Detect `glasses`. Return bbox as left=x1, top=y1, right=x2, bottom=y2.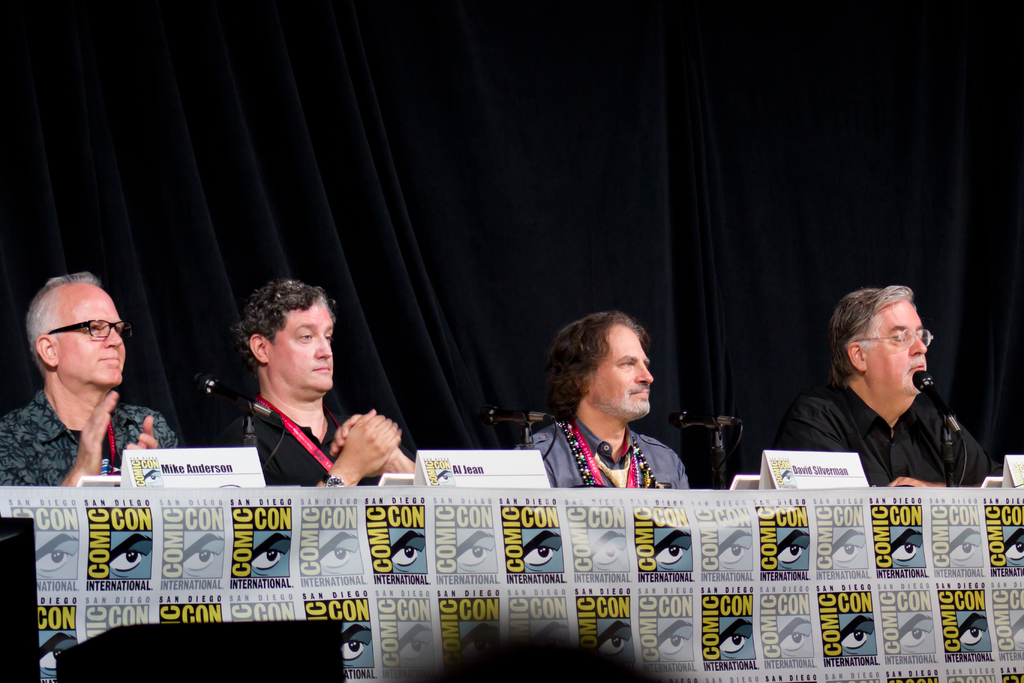
left=848, top=325, right=934, bottom=345.
